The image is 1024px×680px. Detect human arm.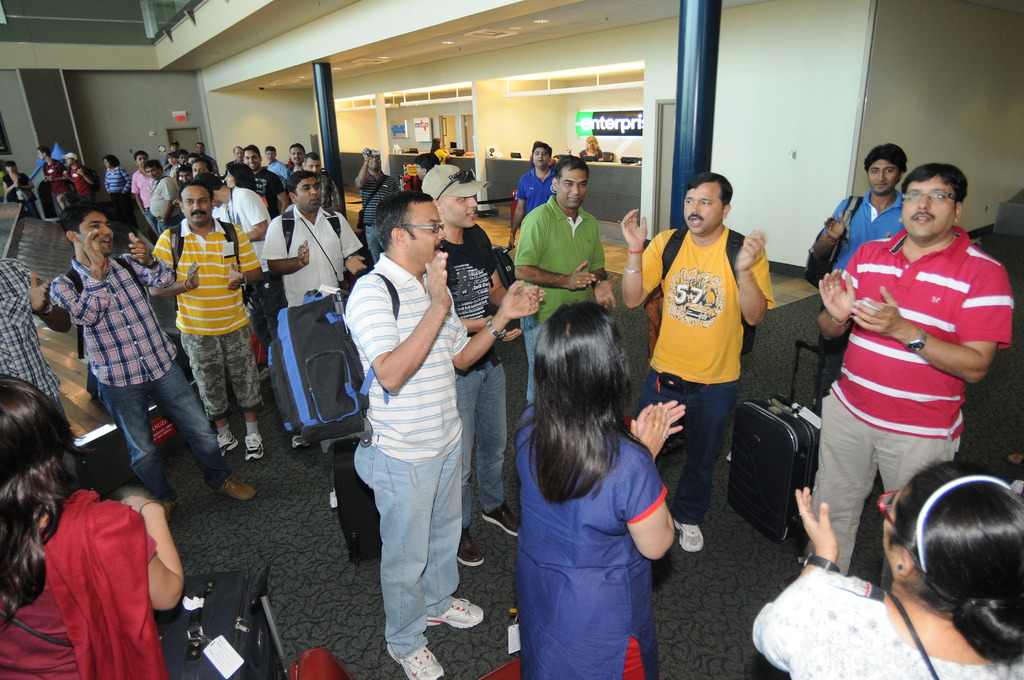
Detection: select_region(508, 208, 594, 295).
